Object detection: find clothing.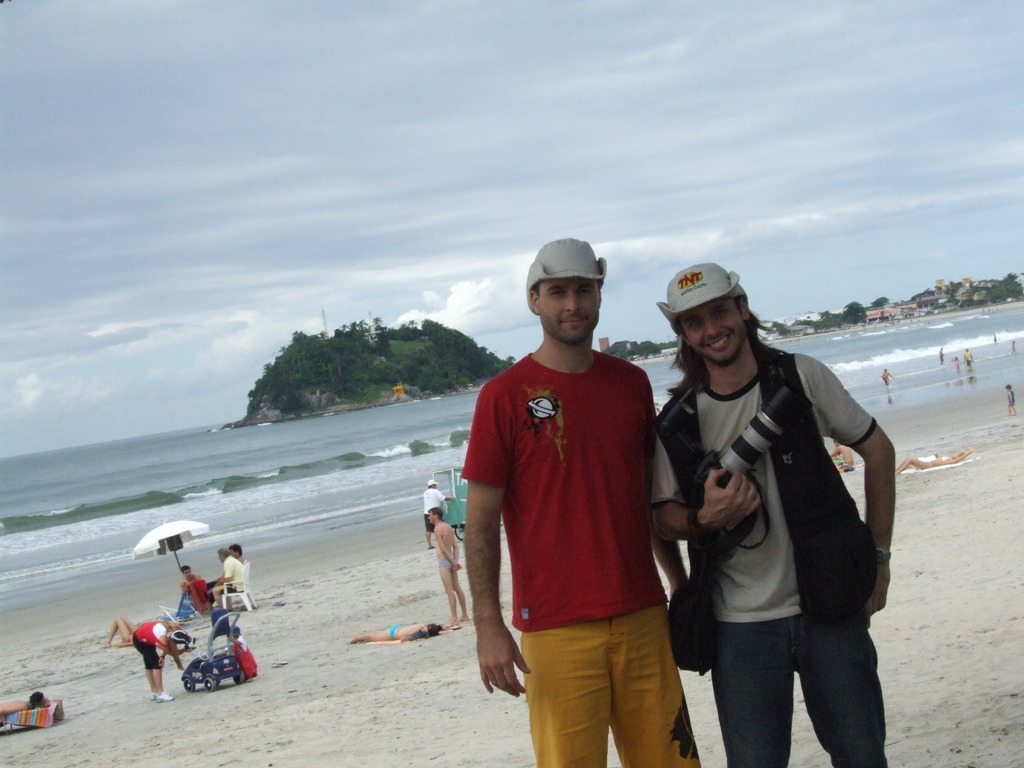
detection(424, 486, 451, 536).
